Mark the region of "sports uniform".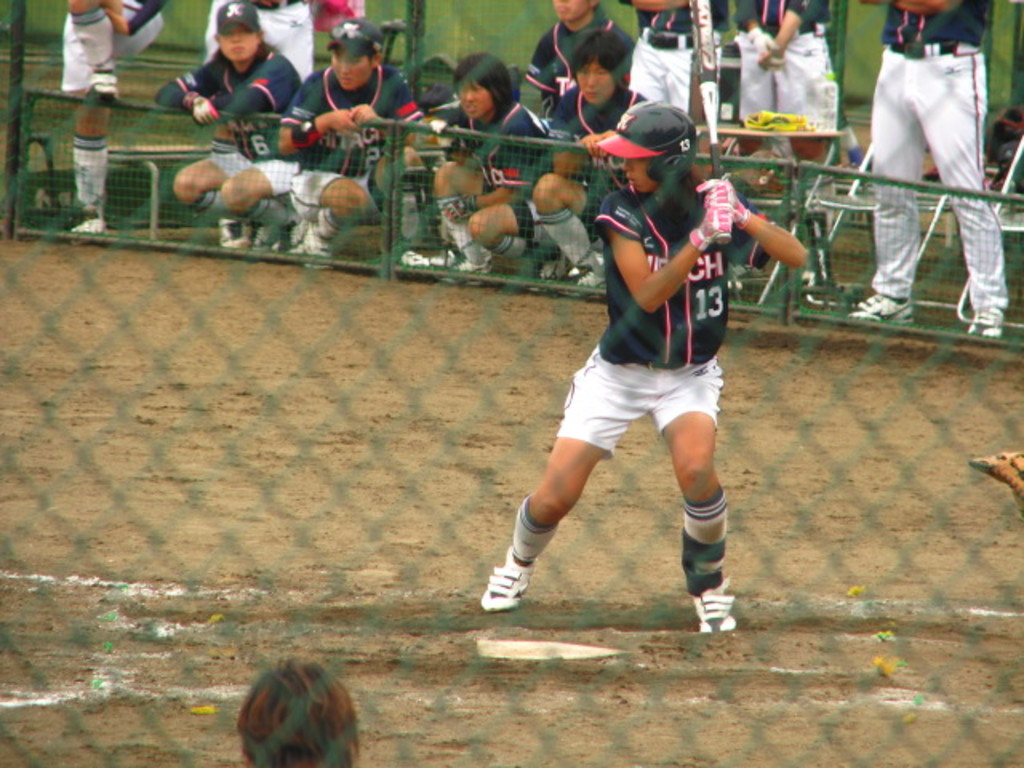
Region: (438,99,606,285).
